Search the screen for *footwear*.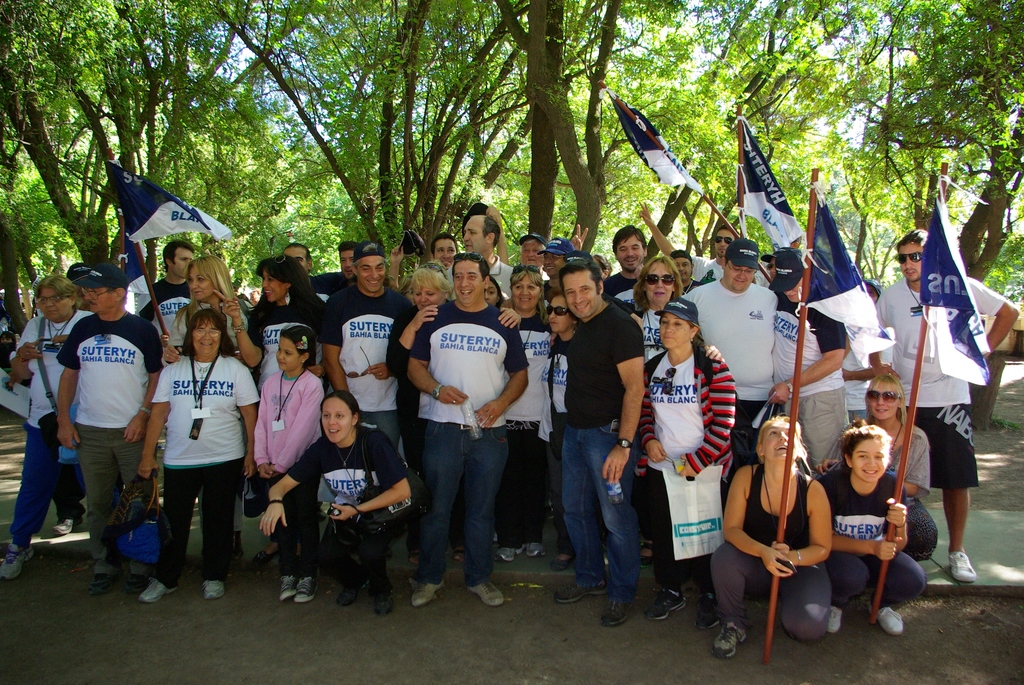
Found at 950 549 977 584.
